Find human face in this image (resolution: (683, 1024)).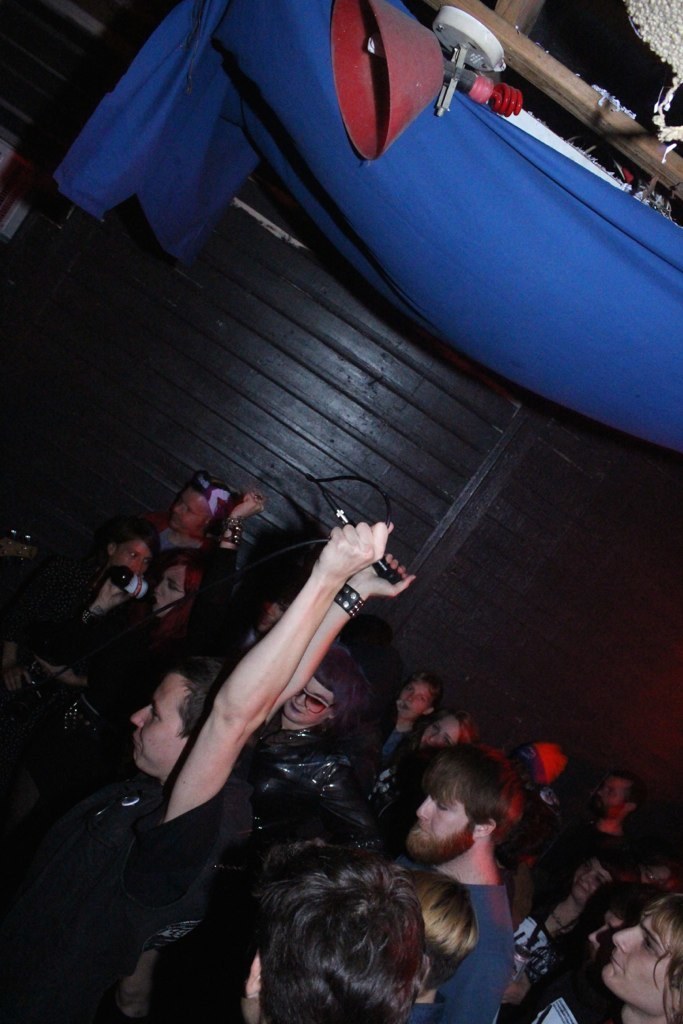
left=420, top=714, right=454, bottom=744.
